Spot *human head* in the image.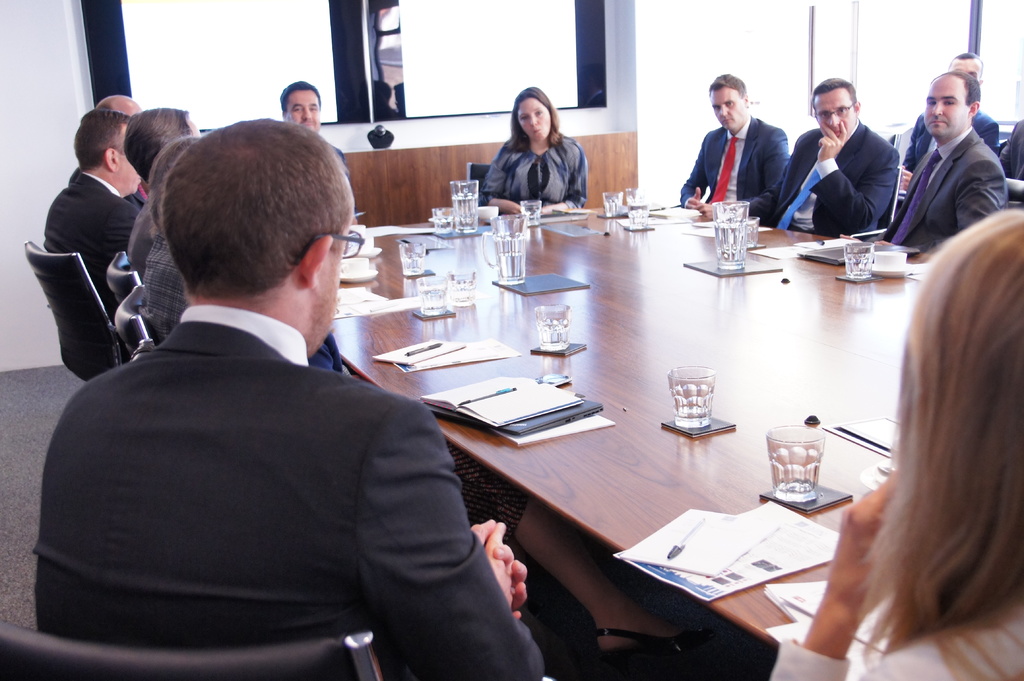
*human head* found at 278,78,328,129.
